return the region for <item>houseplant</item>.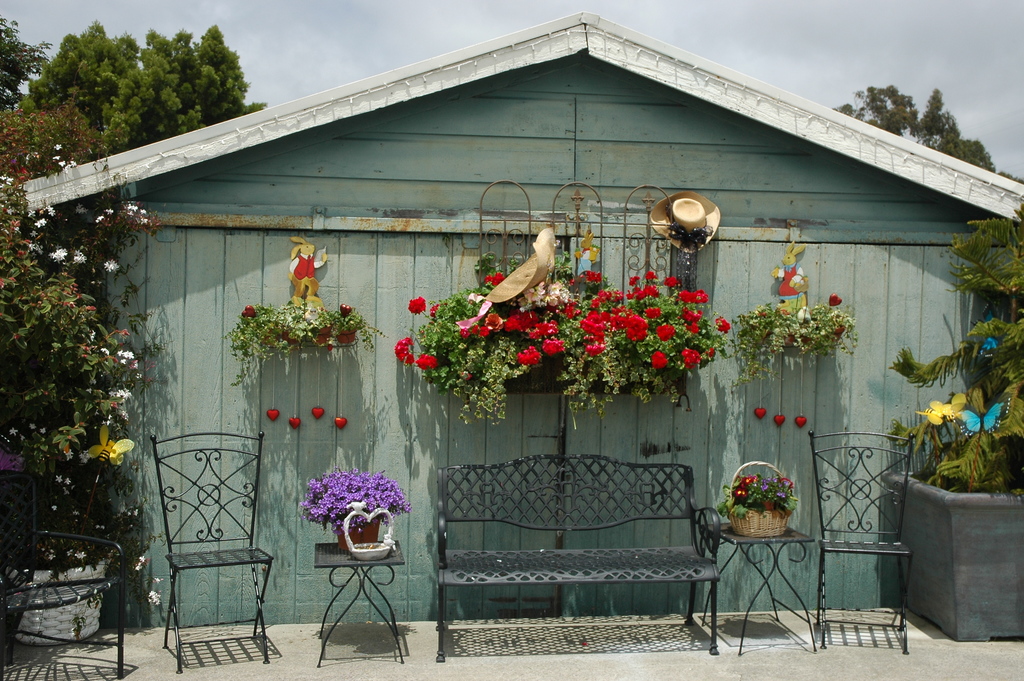
<box>226,301,391,384</box>.
